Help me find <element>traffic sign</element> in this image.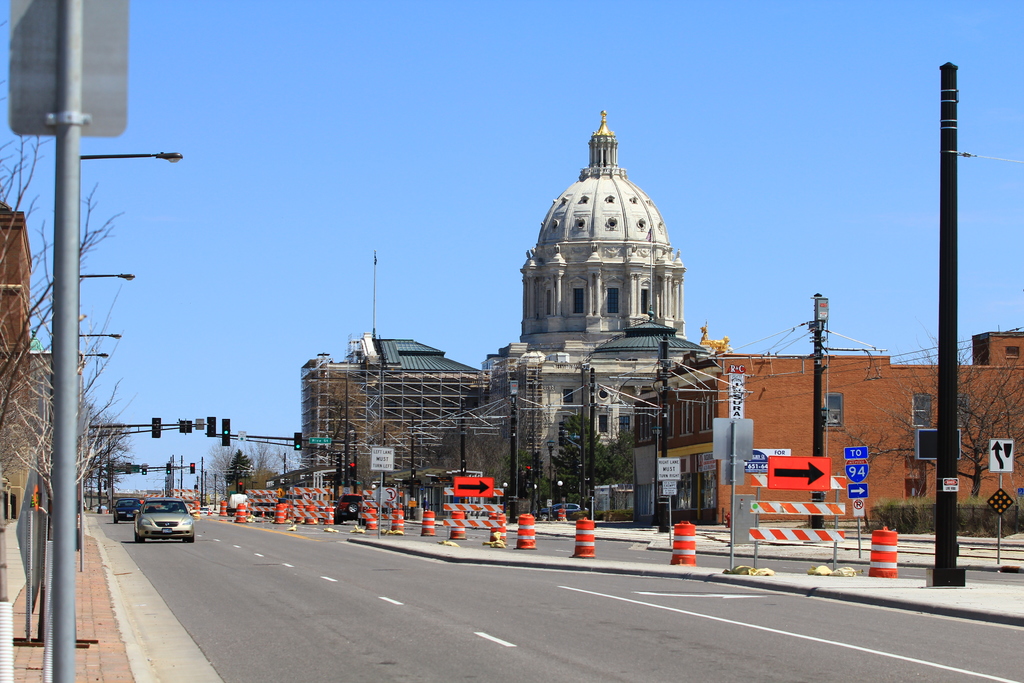
Found it: 294/431/301/451.
